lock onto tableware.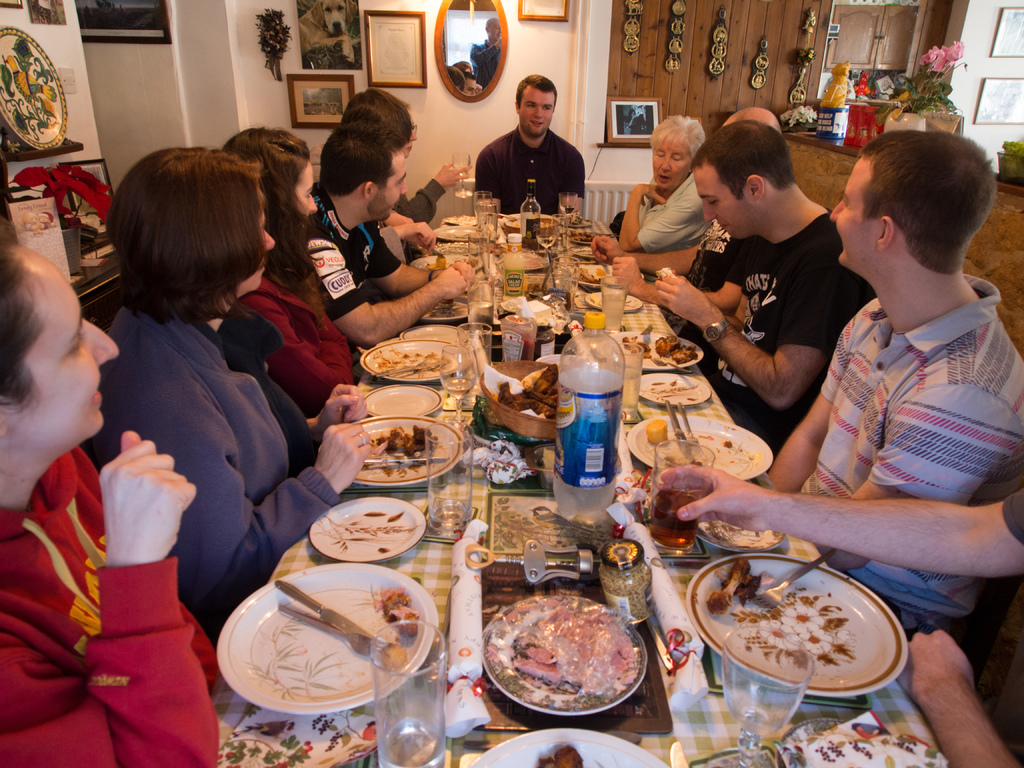
Locked: box(504, 216, 559, 236).
